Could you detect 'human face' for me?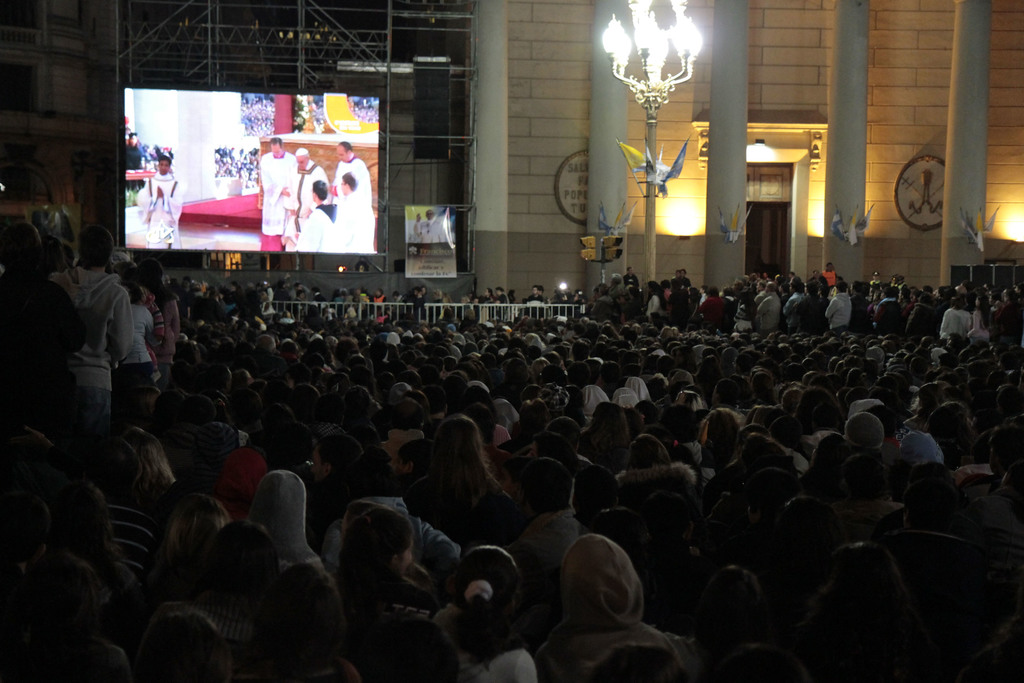
Detection result: bbox(341, 180, 345, 192).
